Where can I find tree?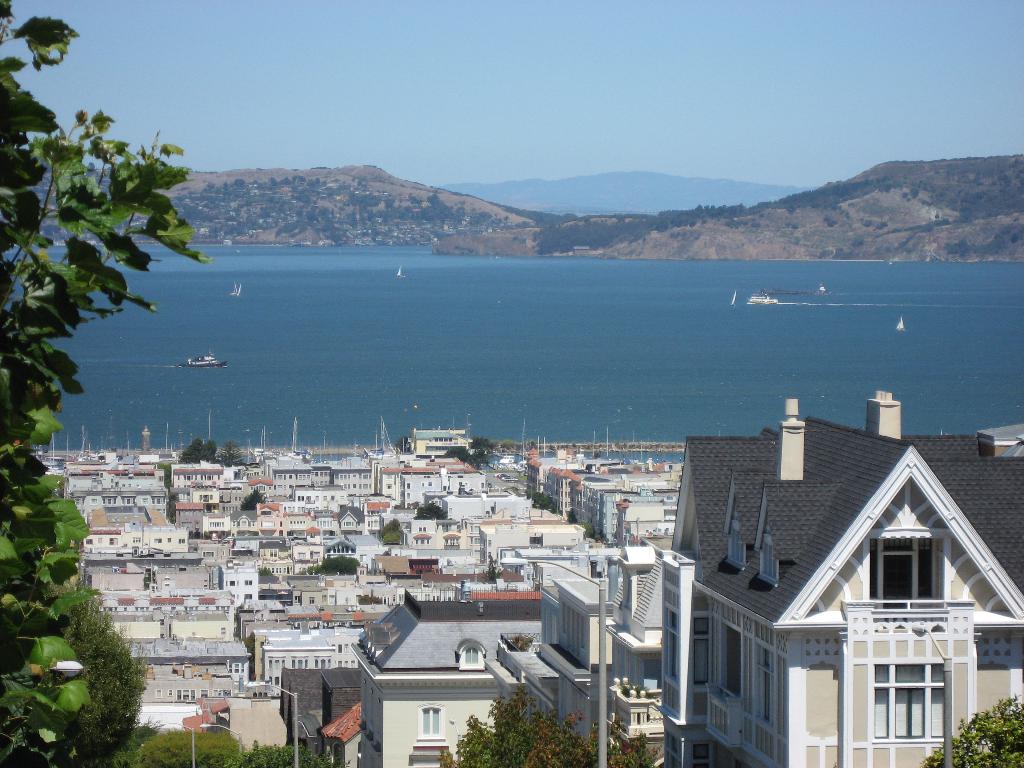
You can find it at bbox=(113, 728, 259, 767).
